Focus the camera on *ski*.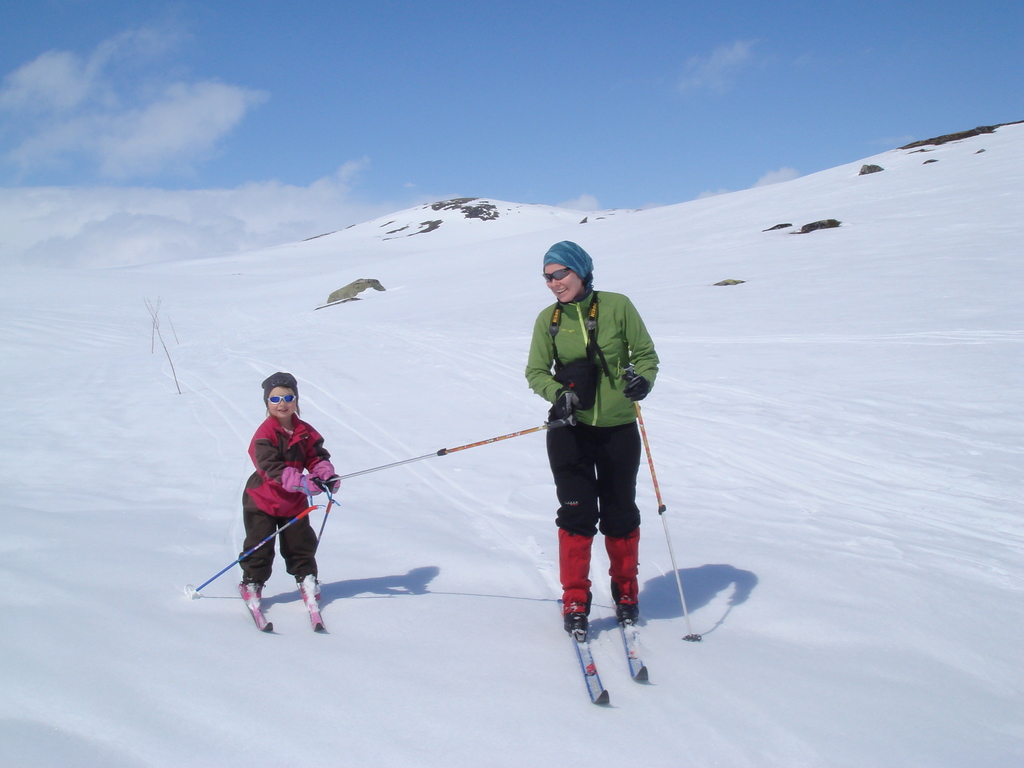
Focus region: bbox=(232, 576, 275, 632).
